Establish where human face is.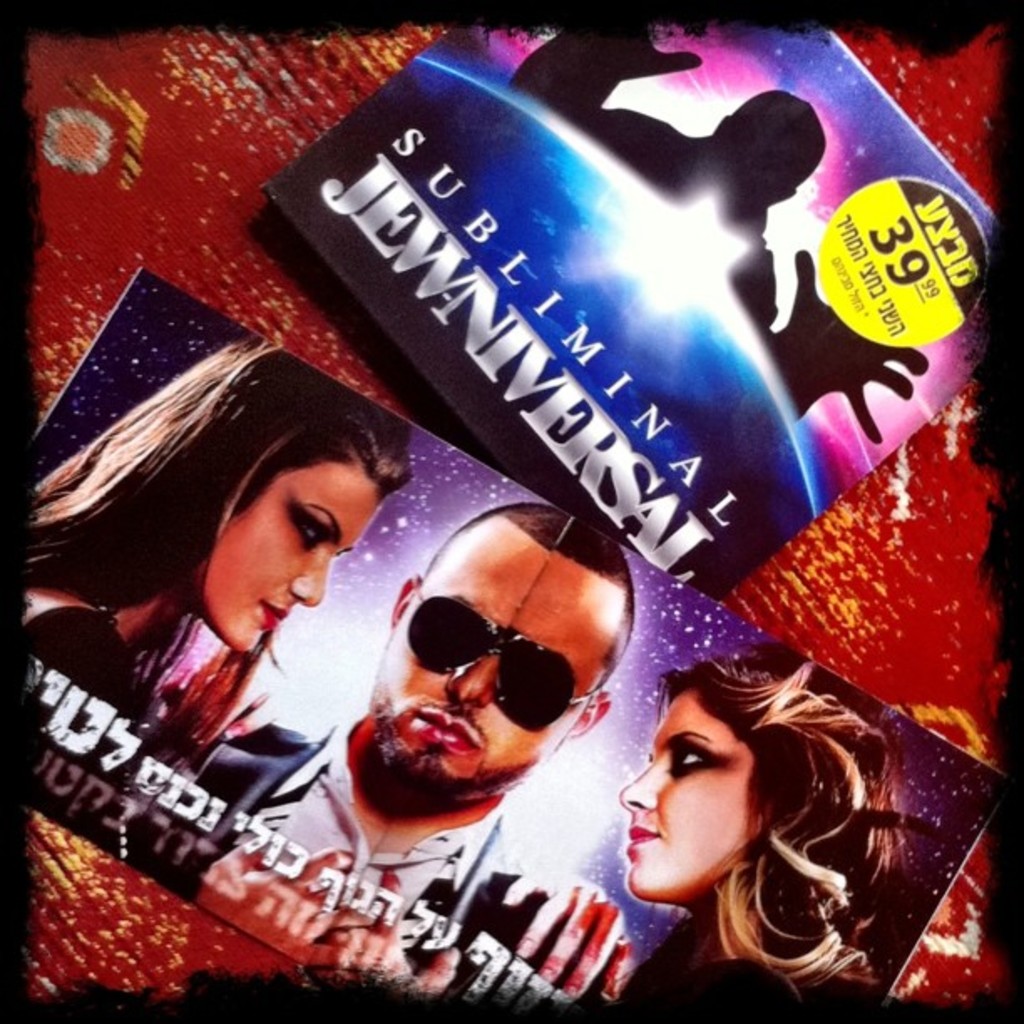
Established at [373, 529, 622, 798].
